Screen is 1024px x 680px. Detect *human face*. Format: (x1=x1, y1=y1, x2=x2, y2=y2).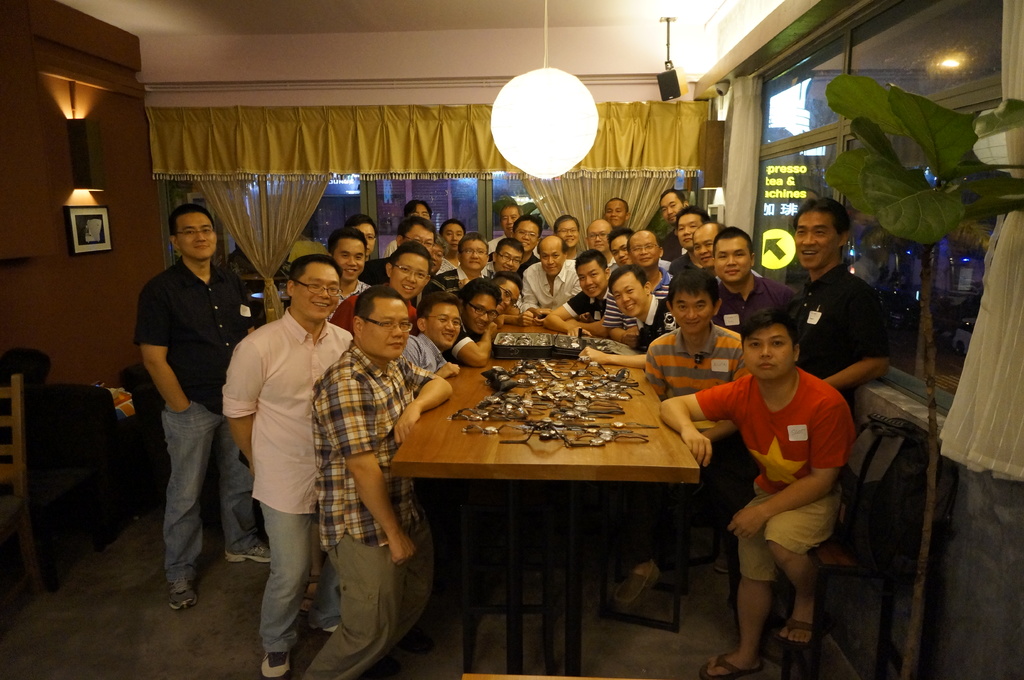
(x1=609, y1=235, x2=633, y2=268).
